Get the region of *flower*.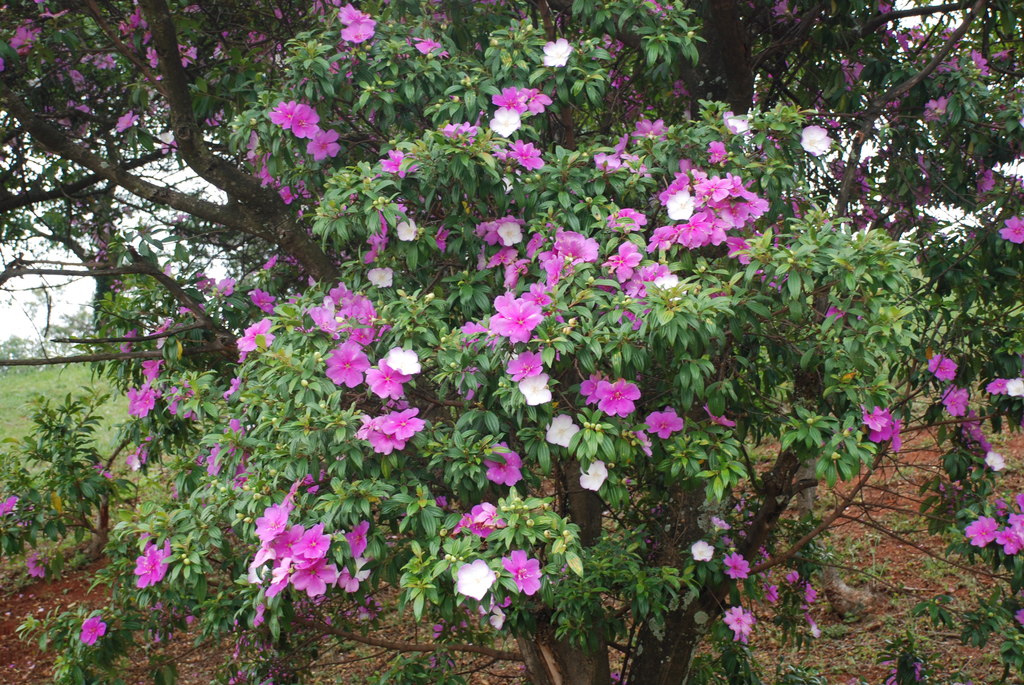
376, 150, 419, 168.
